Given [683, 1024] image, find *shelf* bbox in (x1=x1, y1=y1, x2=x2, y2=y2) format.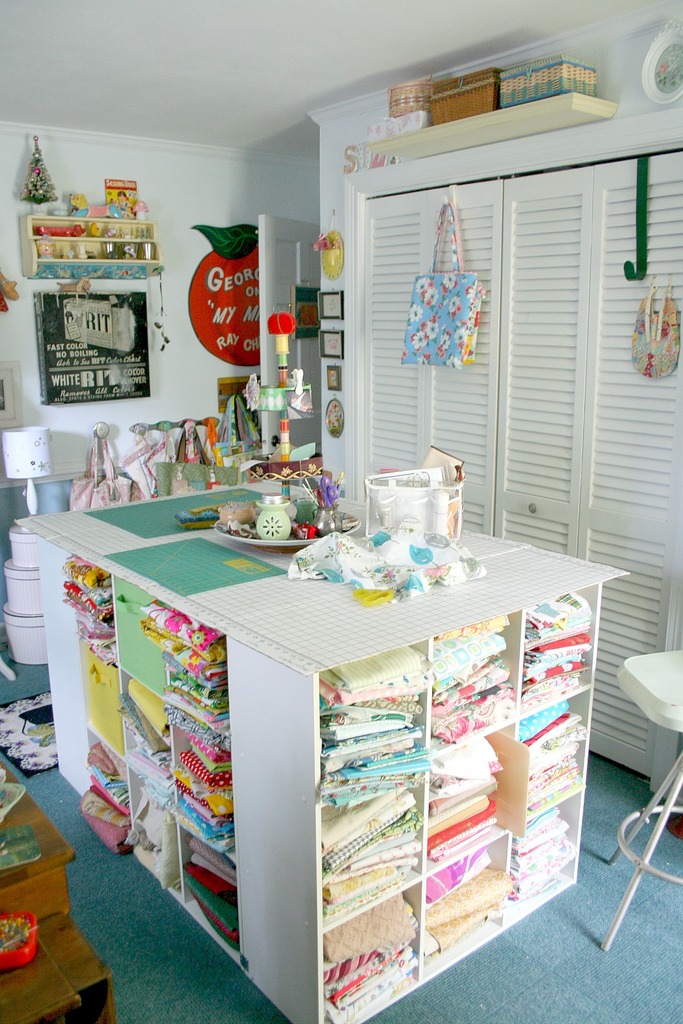
(x1=309, y1=882, x2=431, y2=1023).
